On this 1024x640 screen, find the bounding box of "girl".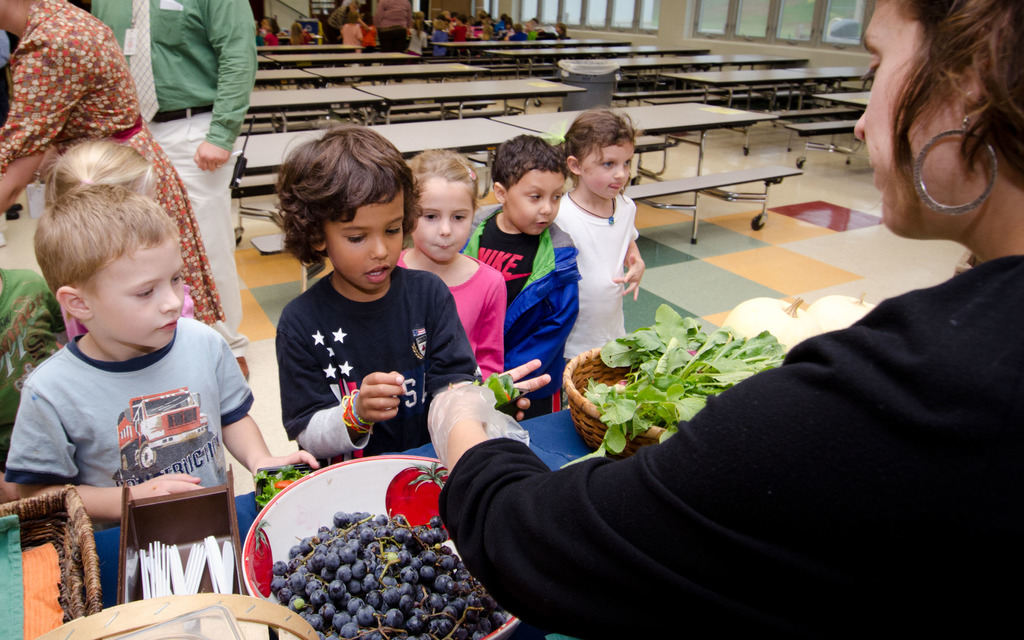
Bounding box: 399/149/509/382.
